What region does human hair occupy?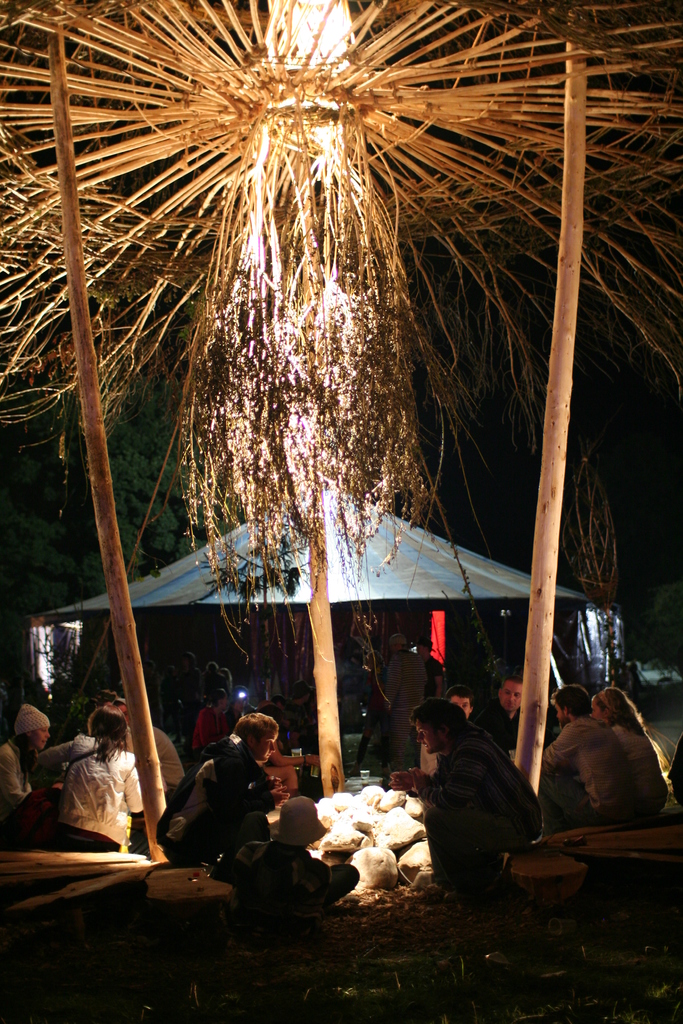
(411,697,463,737).
